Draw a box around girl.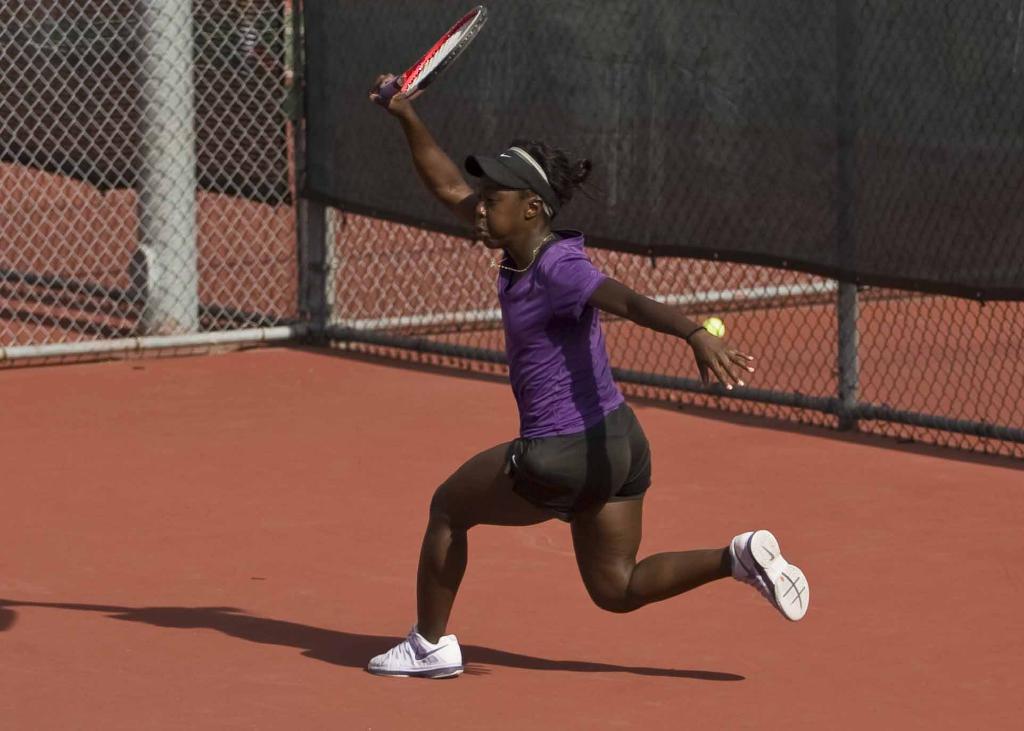
bbox=(368, 72, 814, 679).
